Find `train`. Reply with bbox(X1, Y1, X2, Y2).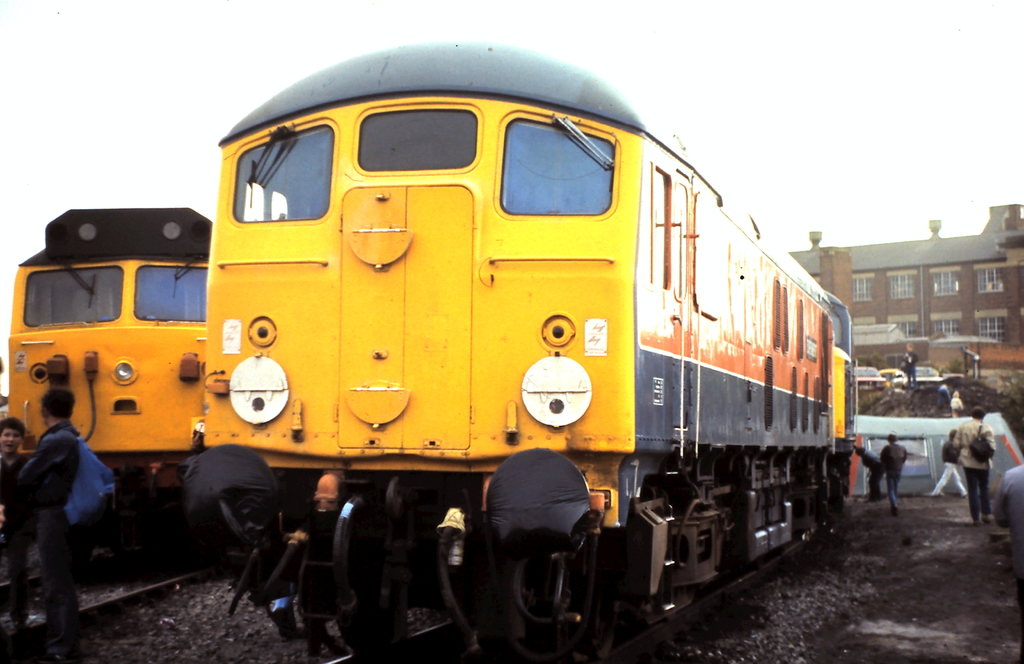
bbox(186, 31, 854, 663).
